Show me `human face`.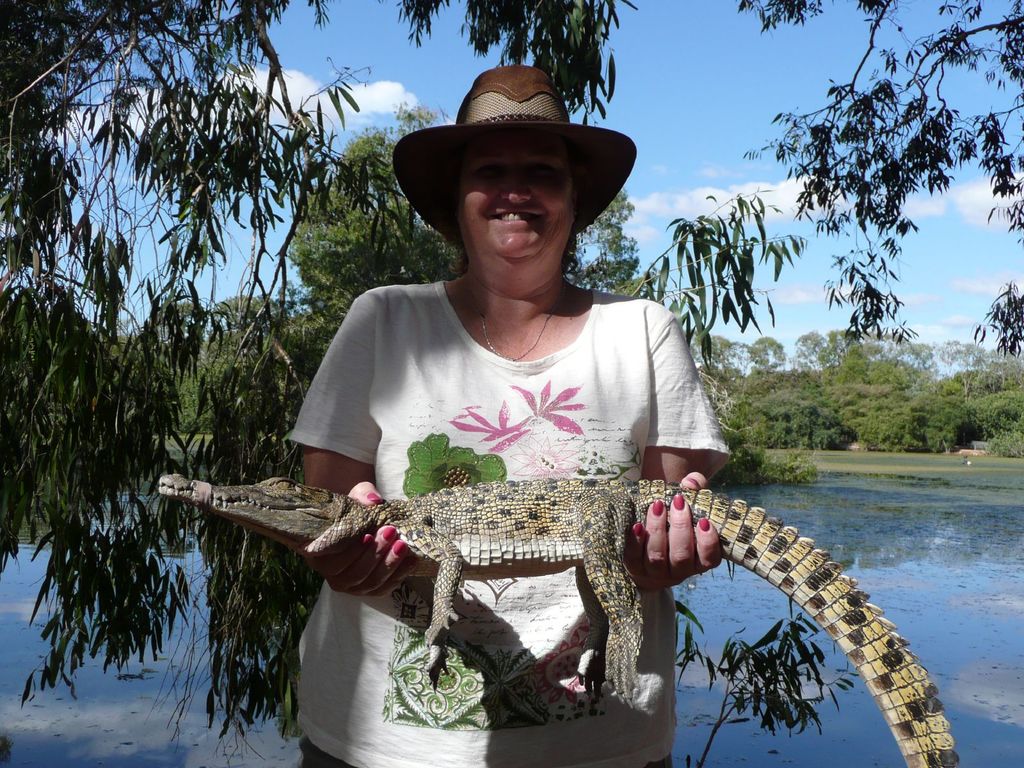
`human face` is here: <box>450,134,579,270</box>.
